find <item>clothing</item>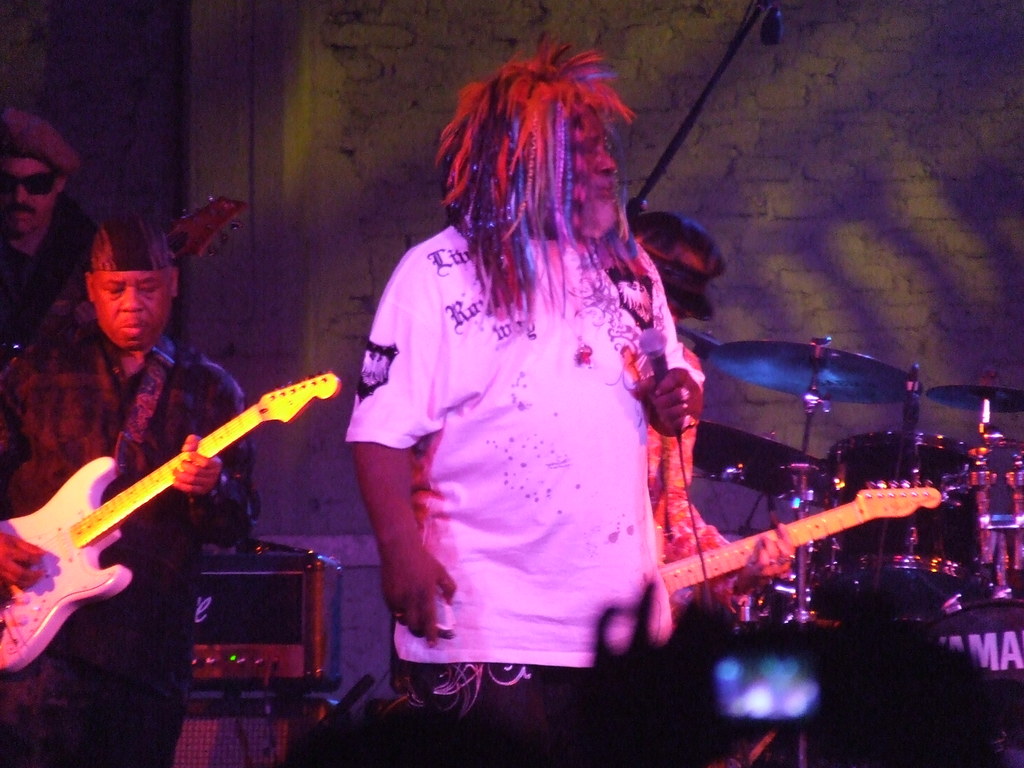
x1=348 y1=168 x2=716 y2=678
